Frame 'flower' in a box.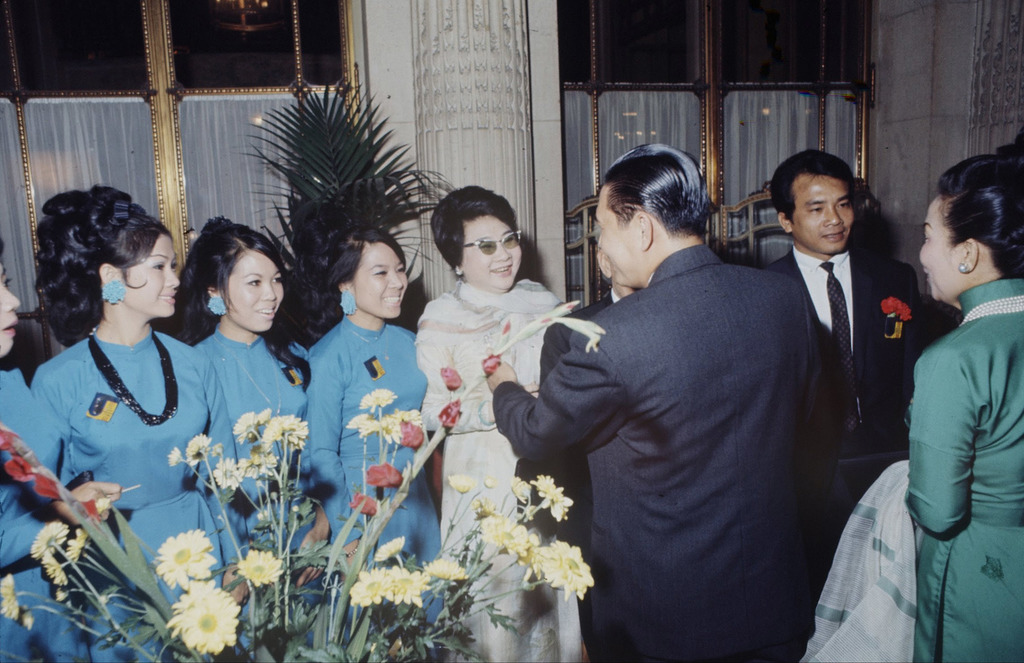
crop(510, 475, 530, 507).
